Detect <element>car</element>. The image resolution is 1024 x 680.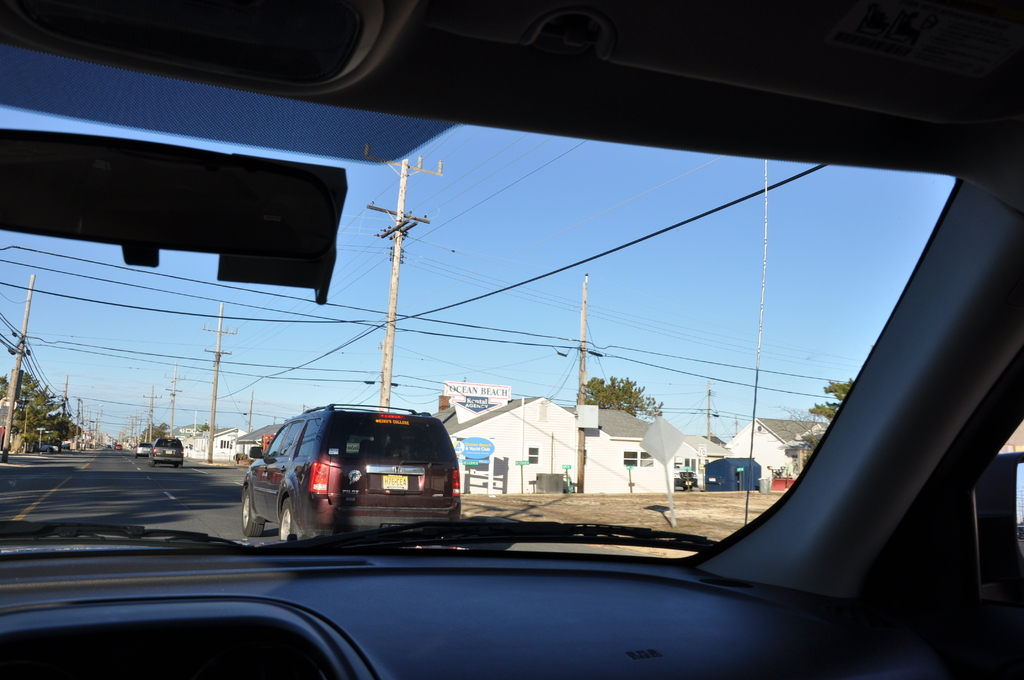
(148,435,185,468).
